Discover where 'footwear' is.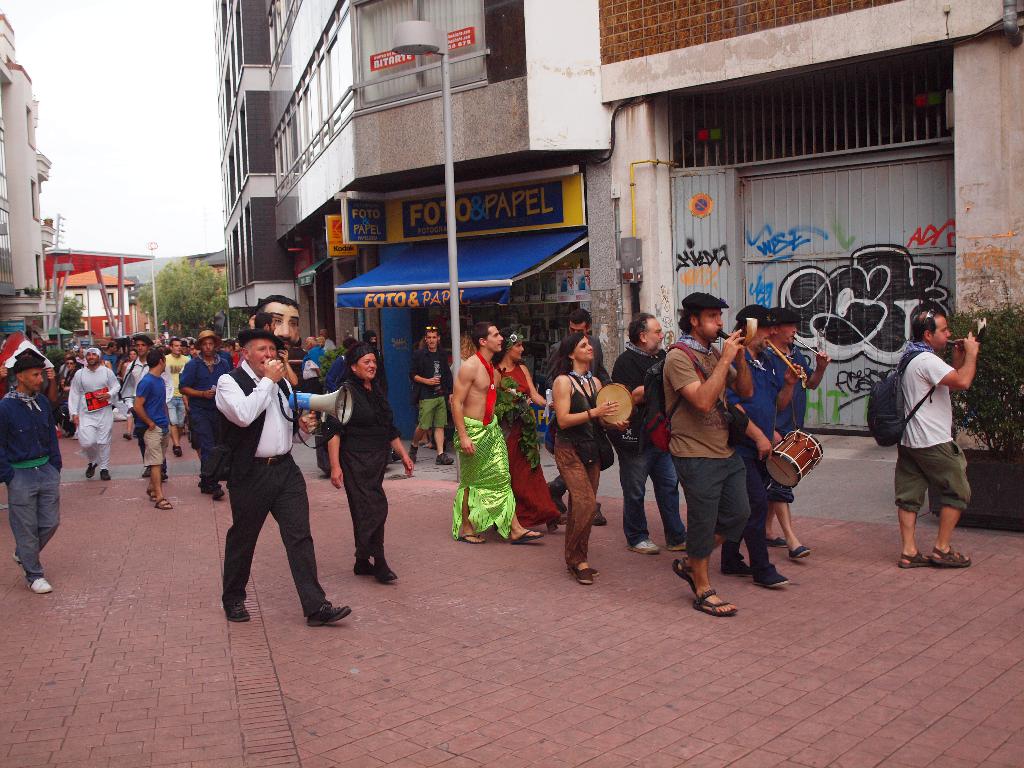
Discovered at 138 464 152 476.
